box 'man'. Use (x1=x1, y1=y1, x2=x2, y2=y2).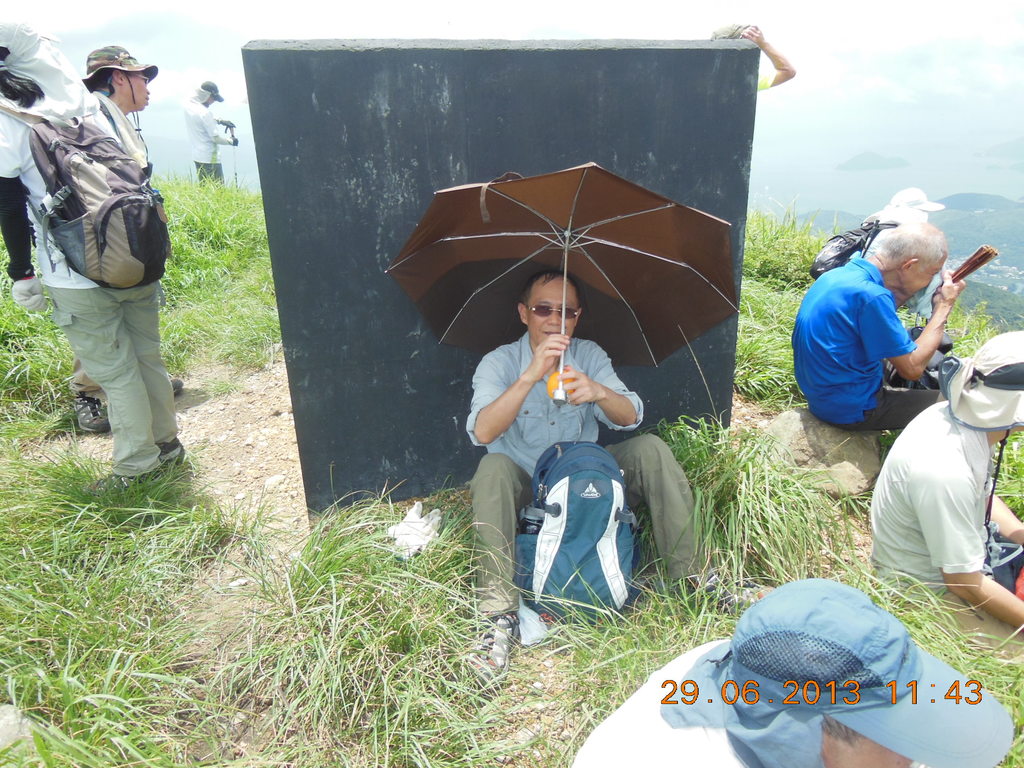
(x1=468, y1=264, x2=732, y2=678).
